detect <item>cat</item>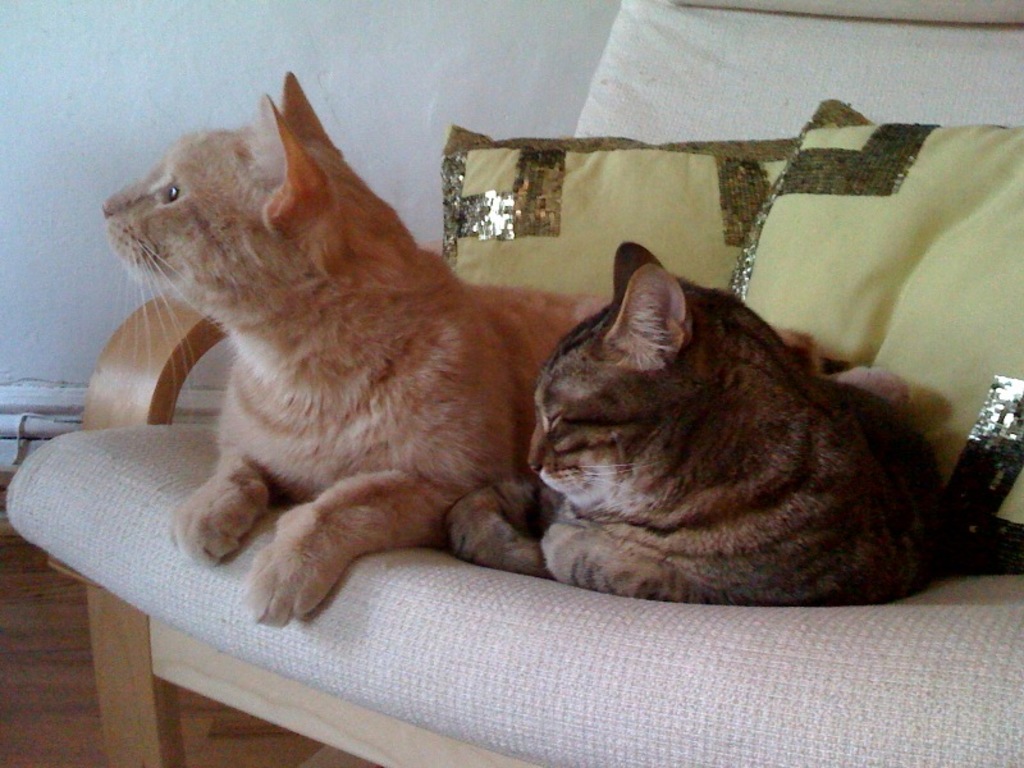
bbox=[449, 233, 961, 608]
